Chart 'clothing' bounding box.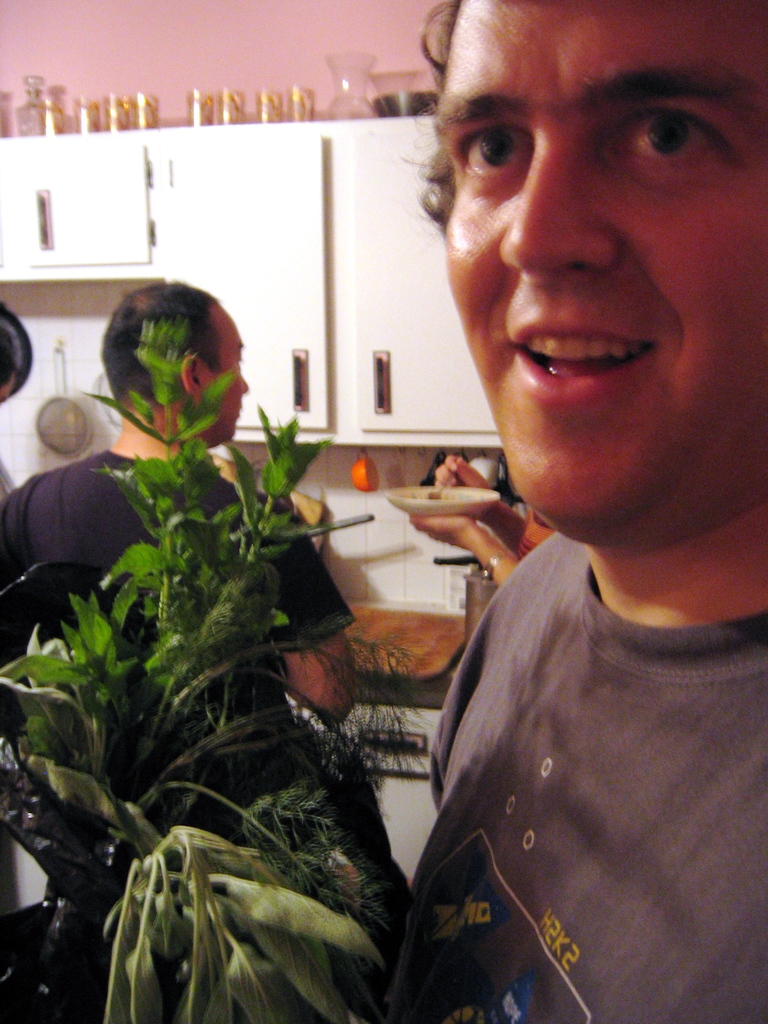
Charted: (x1=2, y1=449, x2=361, y2=670).
